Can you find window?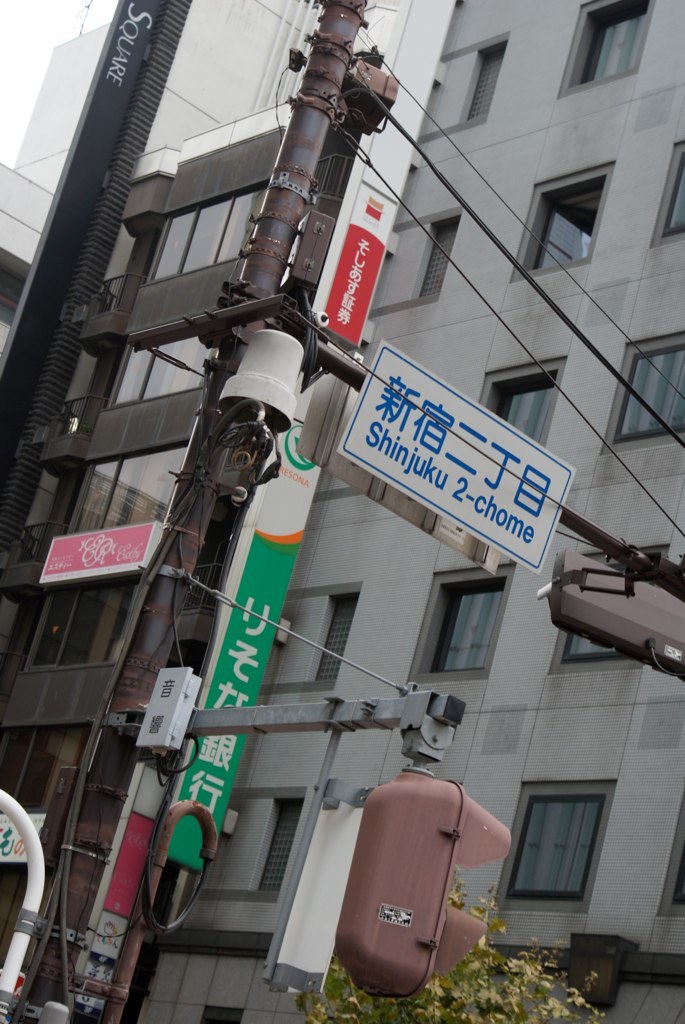
Yes, bounding box: (x1=149, y1=178, x2=270, y2=277).
